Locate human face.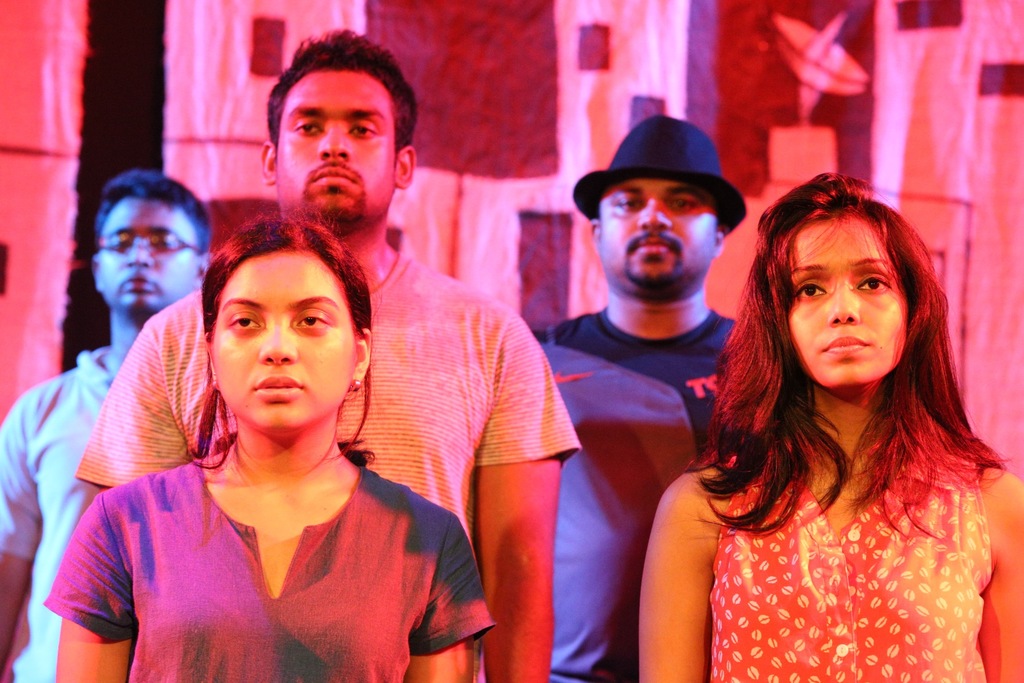
Bounding box: [left=275, top=72, right=393, bottom=214].
